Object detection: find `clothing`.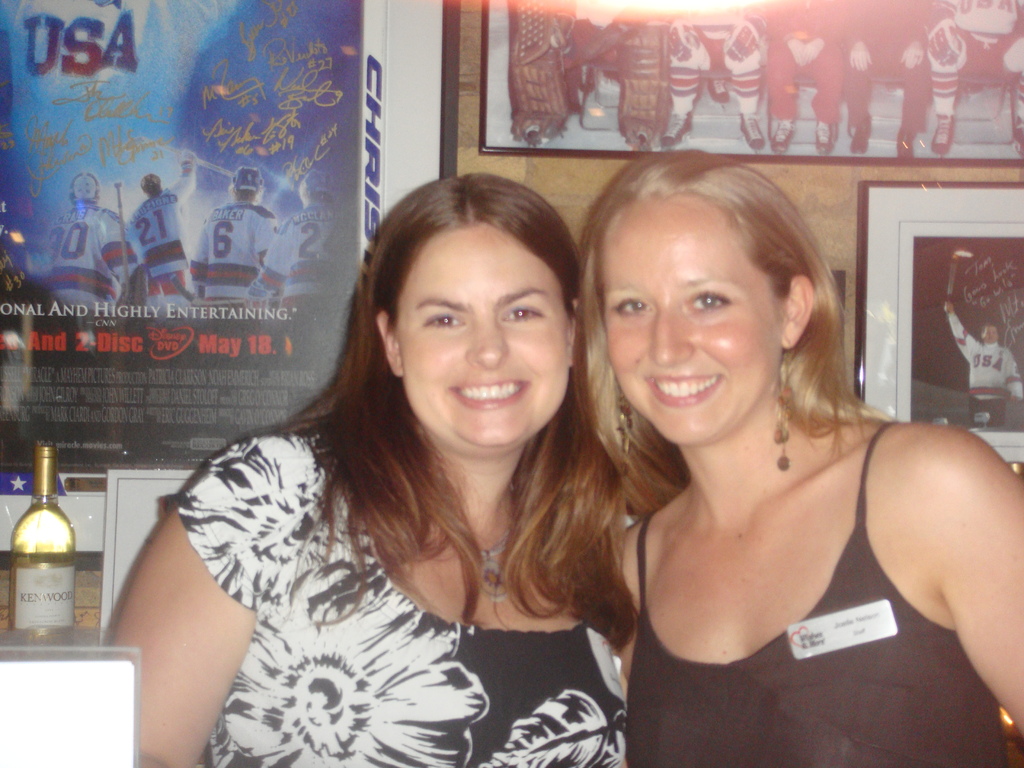
[179,203,282,306].
